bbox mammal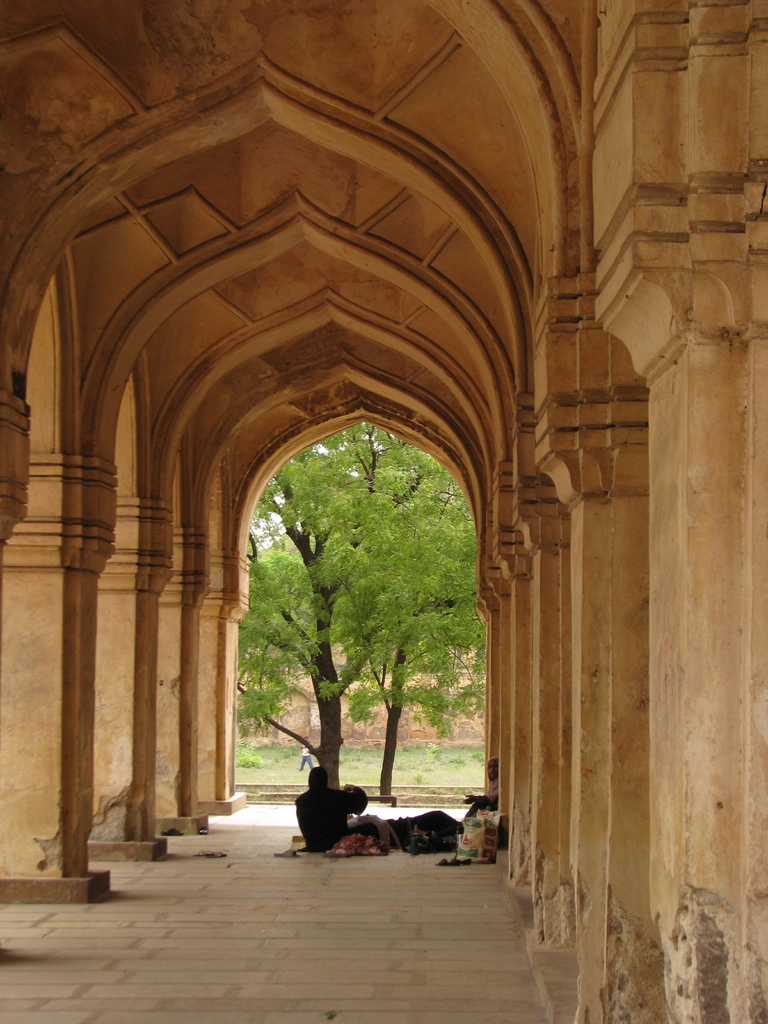
x1=300 y1=734 x2=314 y2=767
